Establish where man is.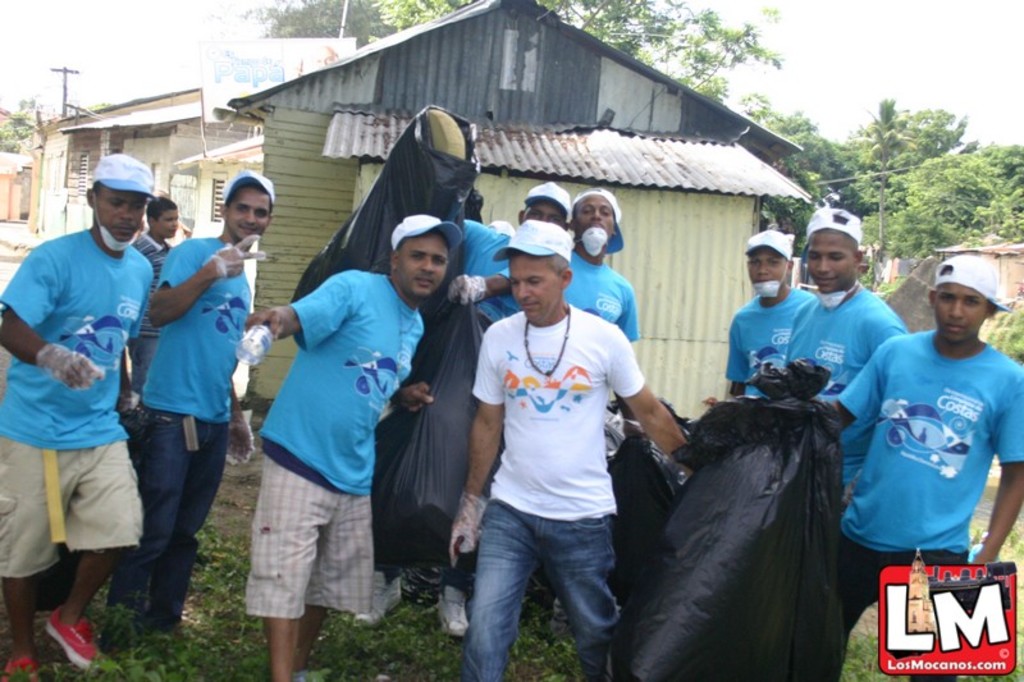
Established at l=493, t=175, r=573, b=262.
